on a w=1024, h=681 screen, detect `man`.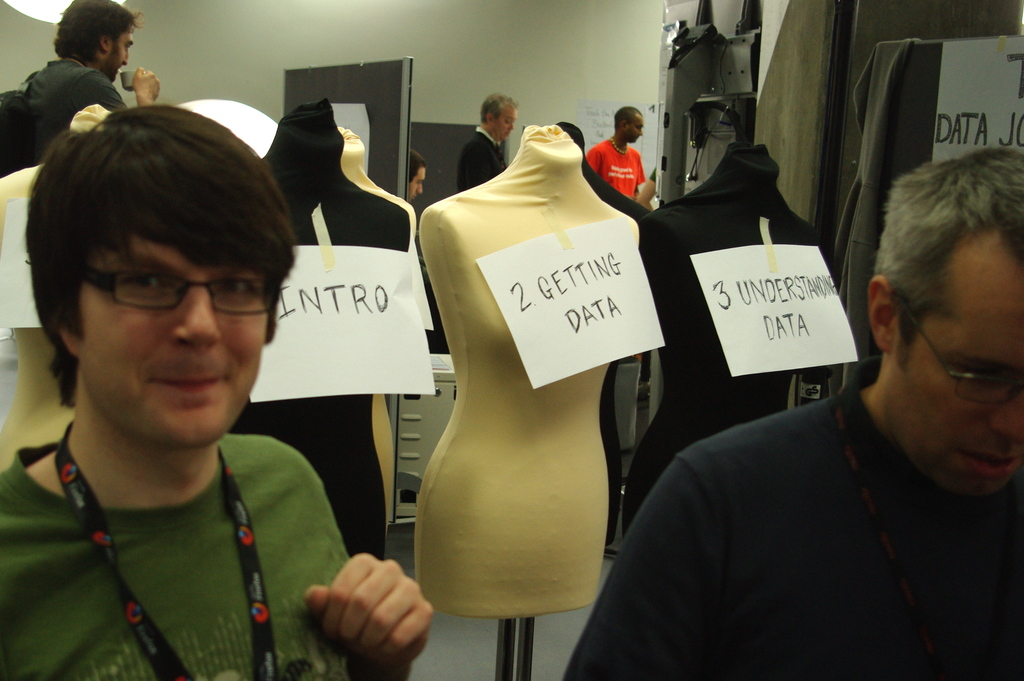
0 100 435 680.
